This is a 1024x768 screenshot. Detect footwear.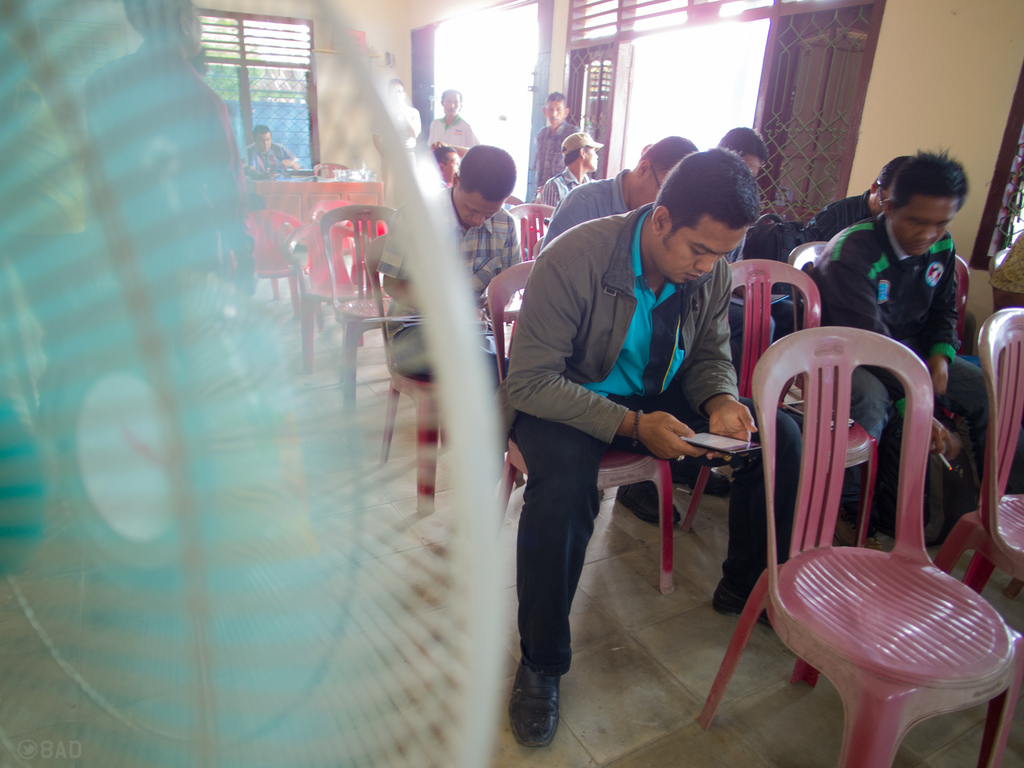
detection(614, 476, 677, 524).
